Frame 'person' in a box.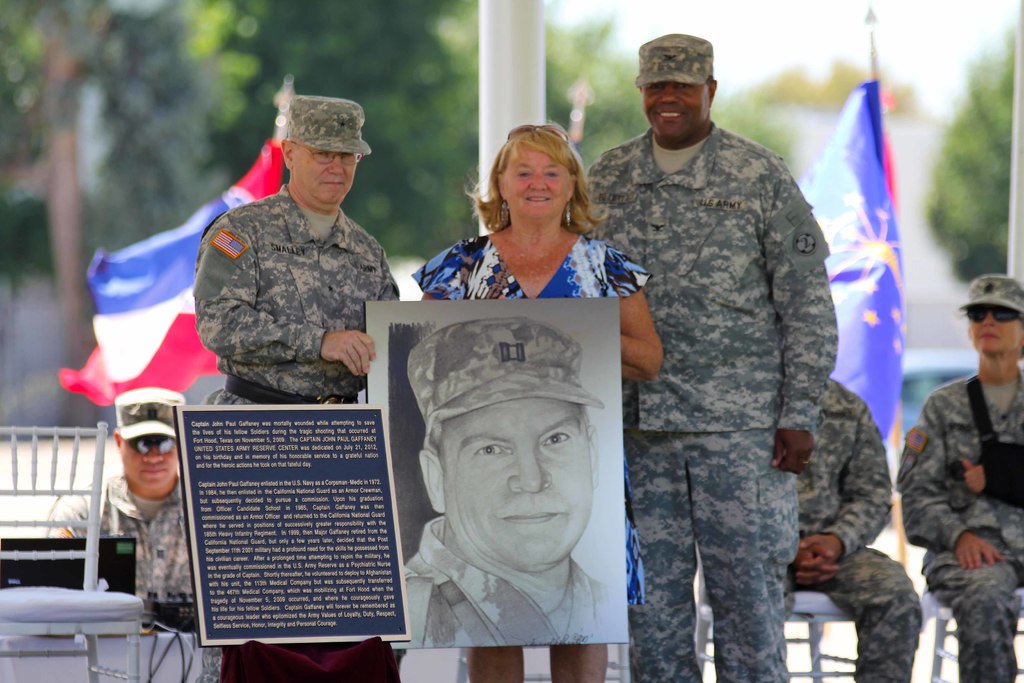
(left=894, top=279, right=1023, bottom=682).
